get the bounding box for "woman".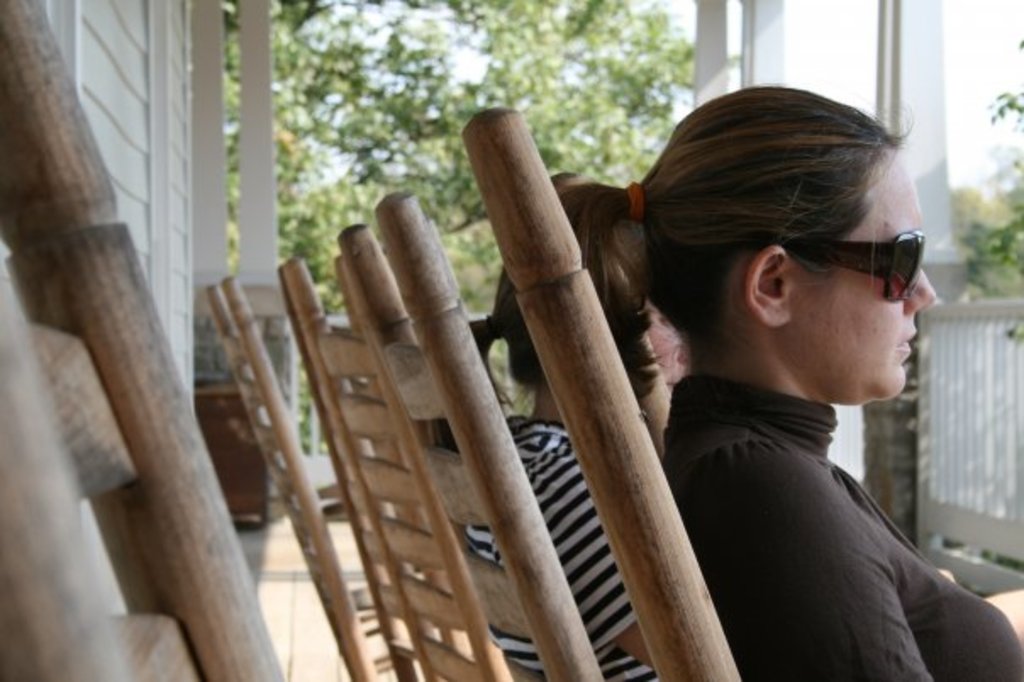
468, 170, 688, 680.
